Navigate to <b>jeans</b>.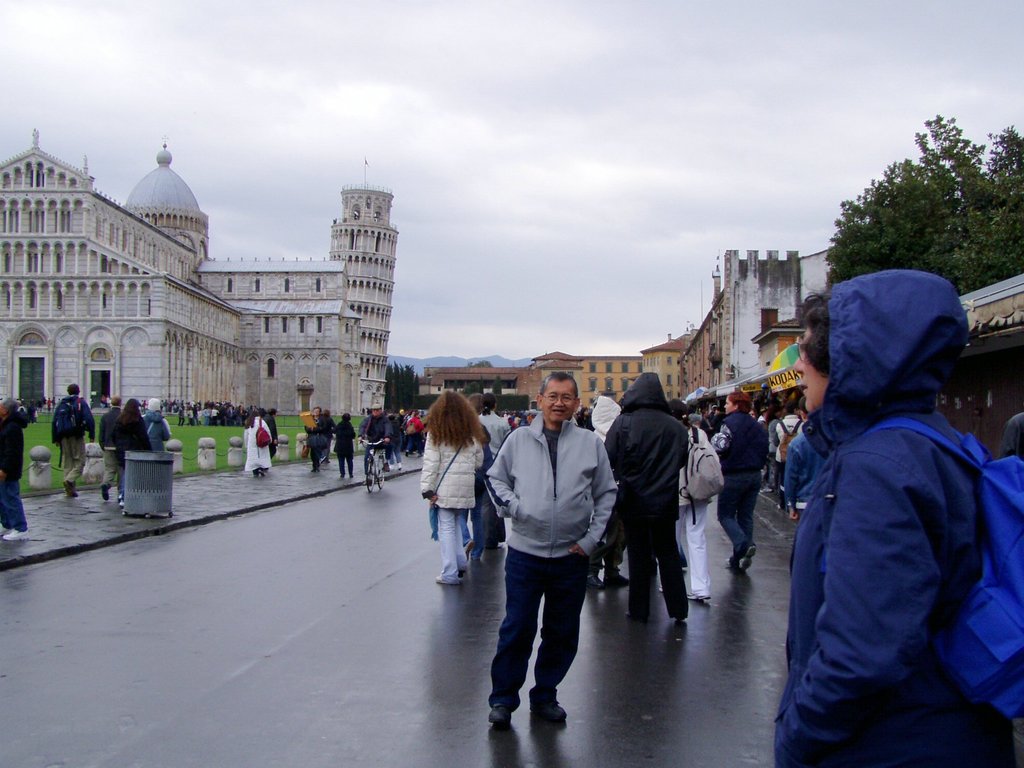
Navigation target: crop(428, 511, 469, 578).
